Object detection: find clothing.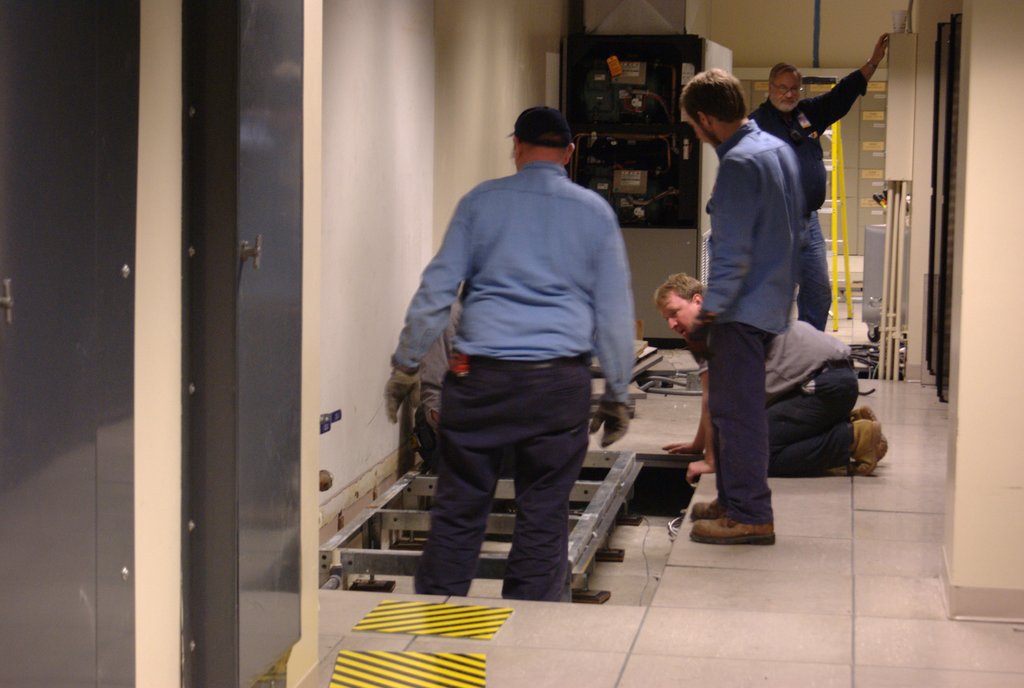
[688, 116, 793, 528].
